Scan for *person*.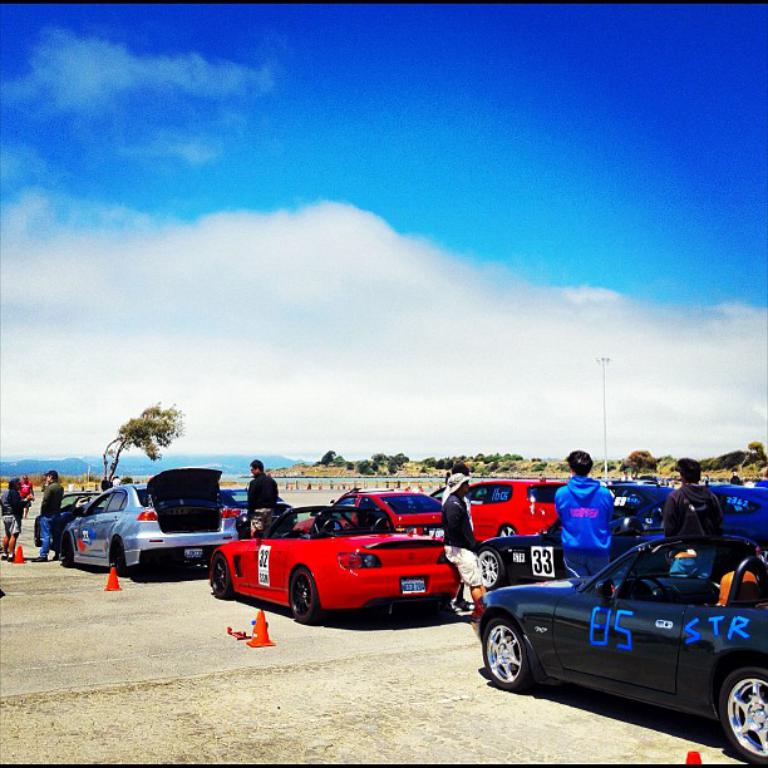
Scan result: 443,464,484,612.
